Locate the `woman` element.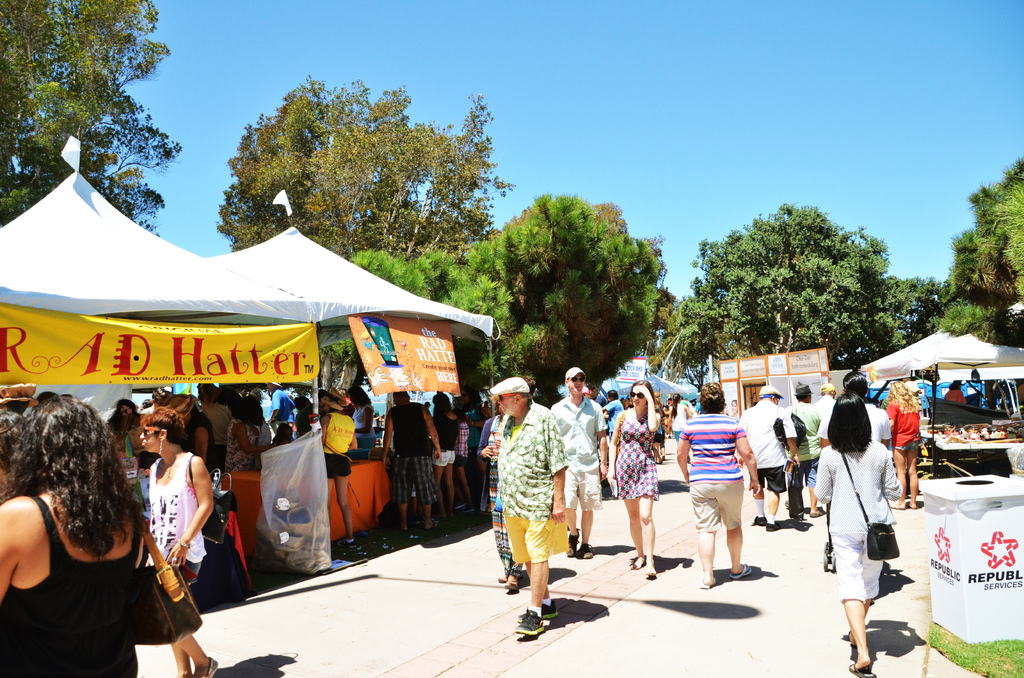
Element bbox: Rect(433, 389, 458, 526).
